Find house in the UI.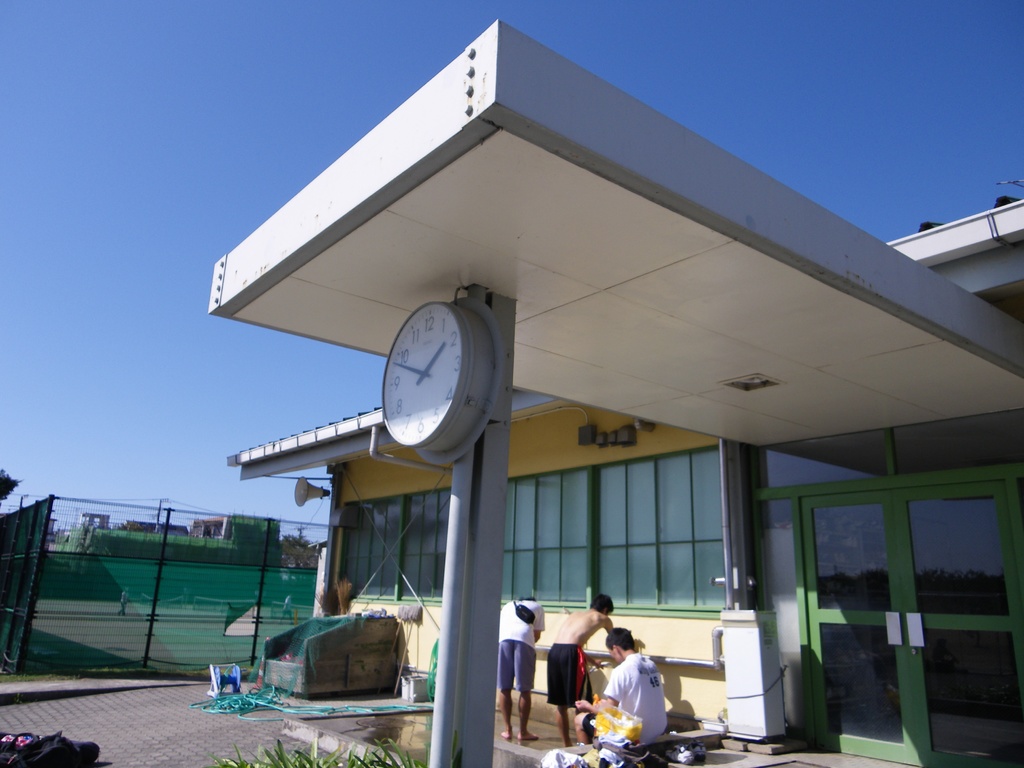
UI element at region(189, 515, 232, 538).
